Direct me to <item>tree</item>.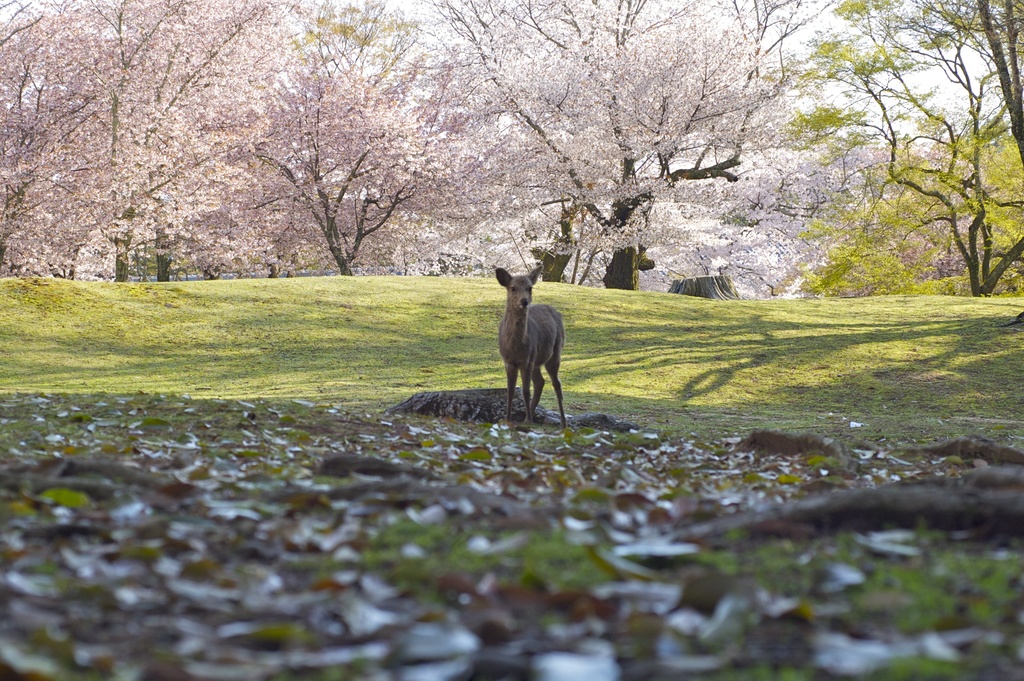
Direction: 775, 0, 1021, 293.
